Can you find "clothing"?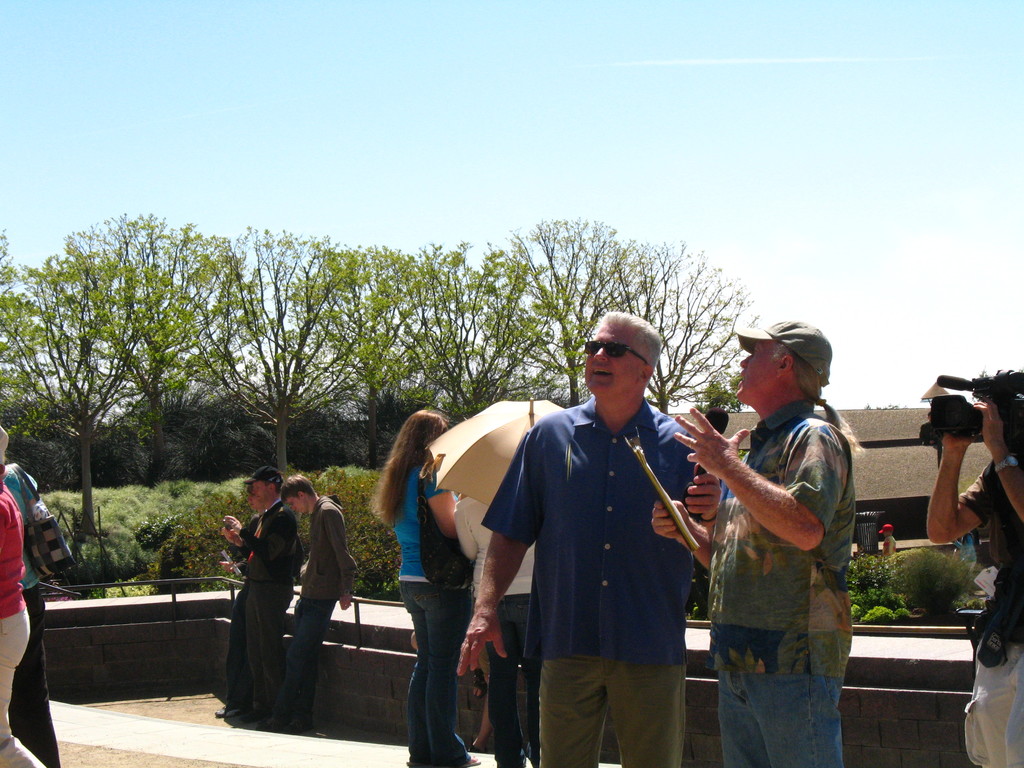
Yes, bounding box: x1=0, y1=484, x2=40, y2=767.
